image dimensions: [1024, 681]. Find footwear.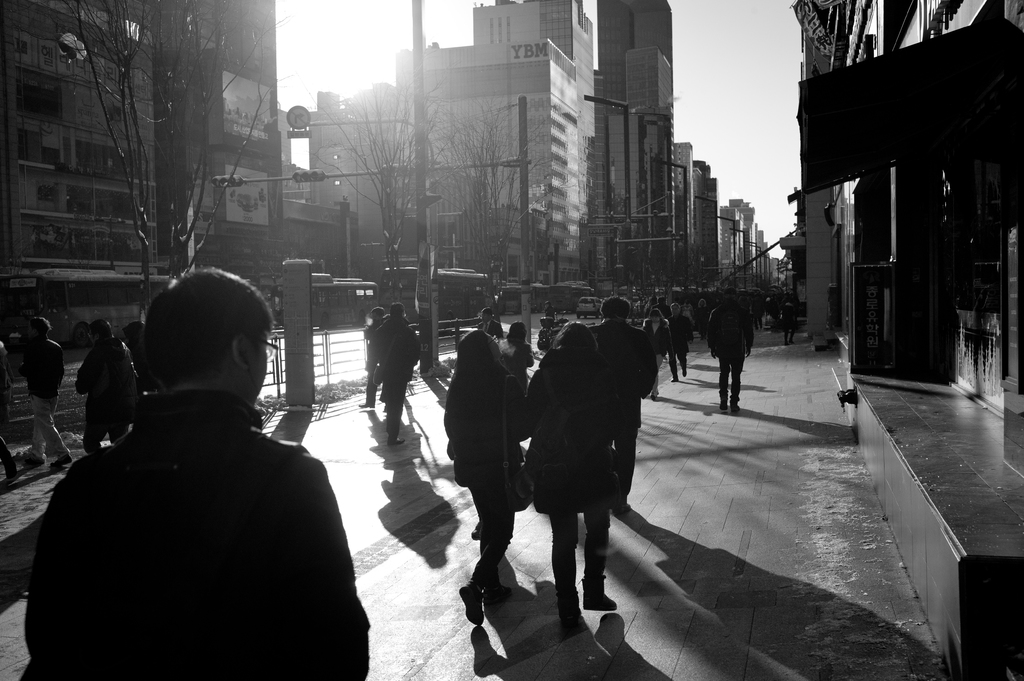
[x1=17, y1=449, x2=39, y2=468].
